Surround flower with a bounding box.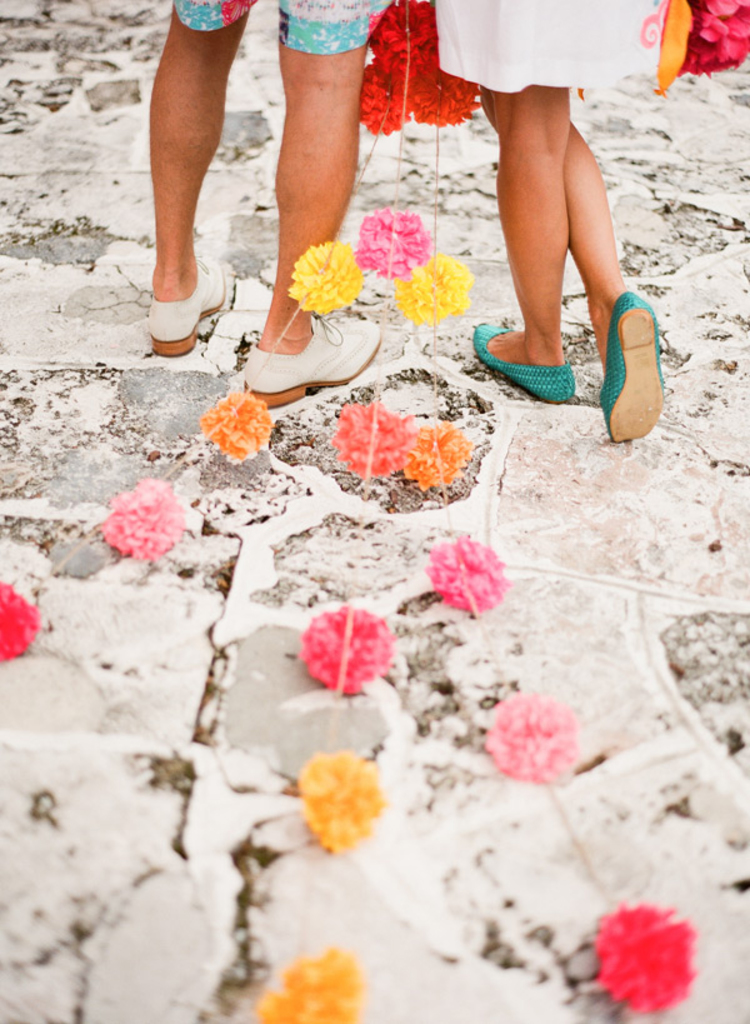
detection(426, 533, 509, 619).
